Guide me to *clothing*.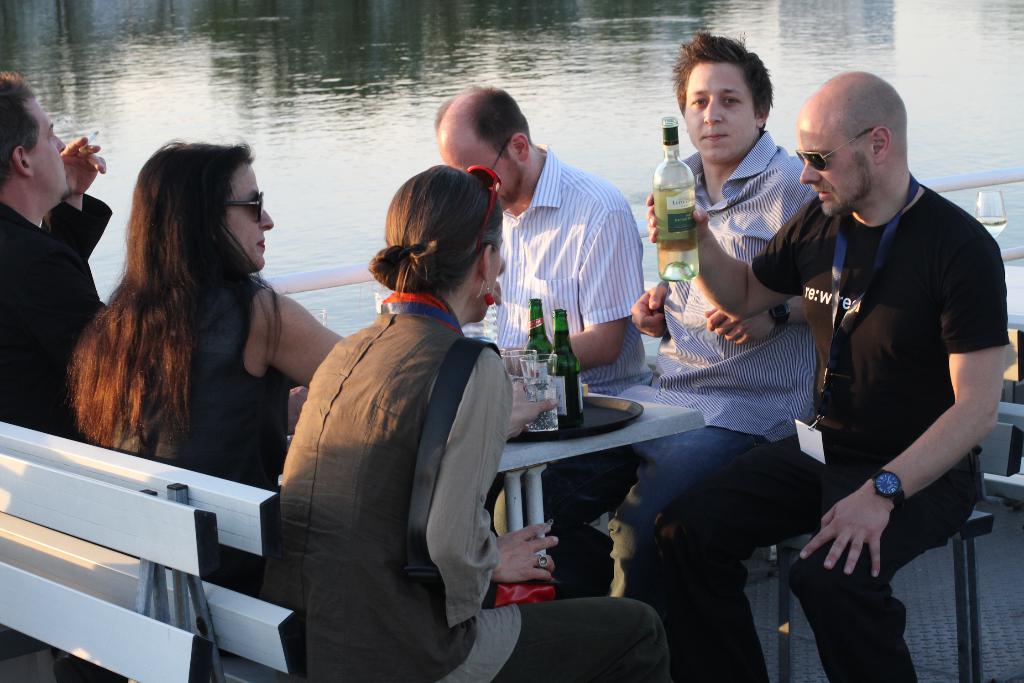
Guidance: (x1=619, y1=119, x2=840, y2=574).
